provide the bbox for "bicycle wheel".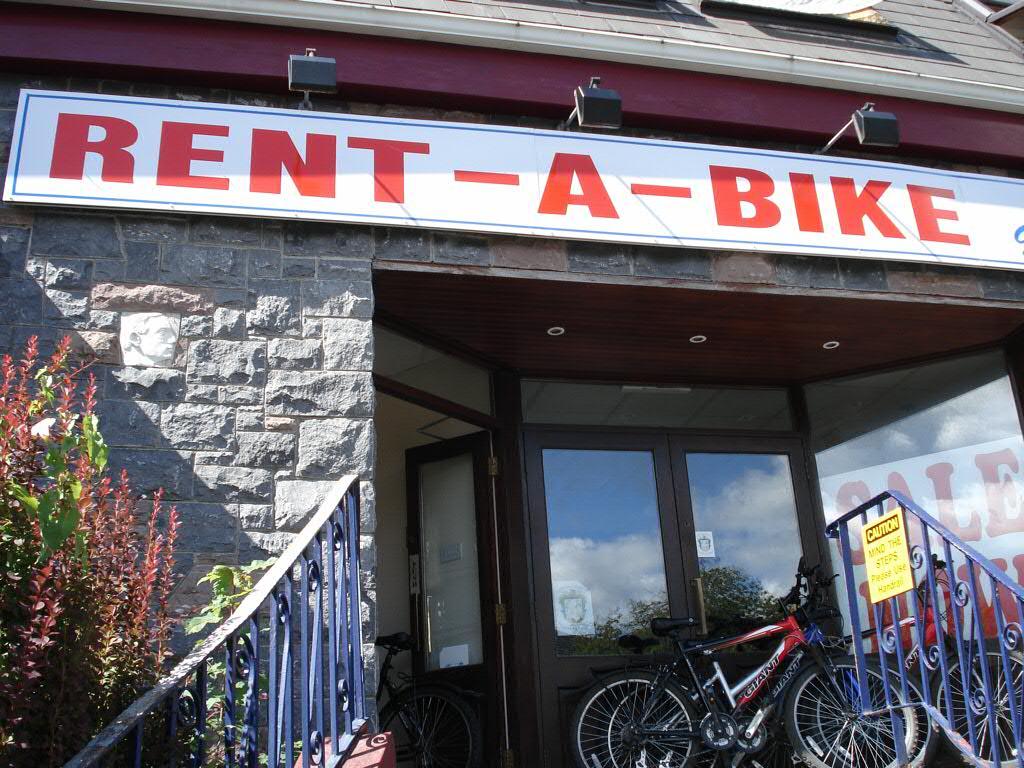
select_region(376, 691, 481, 767).
